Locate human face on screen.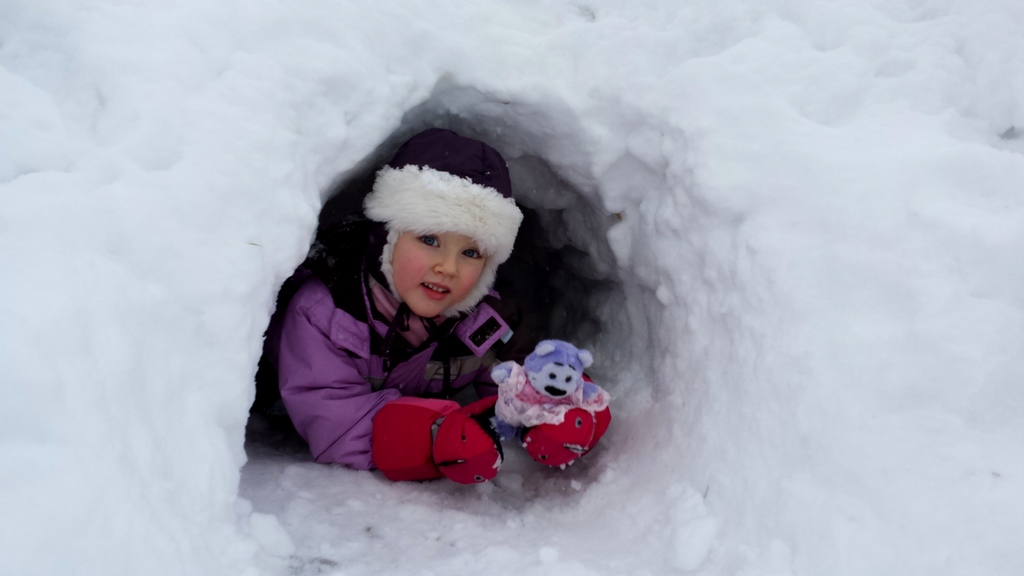
On screen at x1=390 y1=232 x2=487 y2=319.
